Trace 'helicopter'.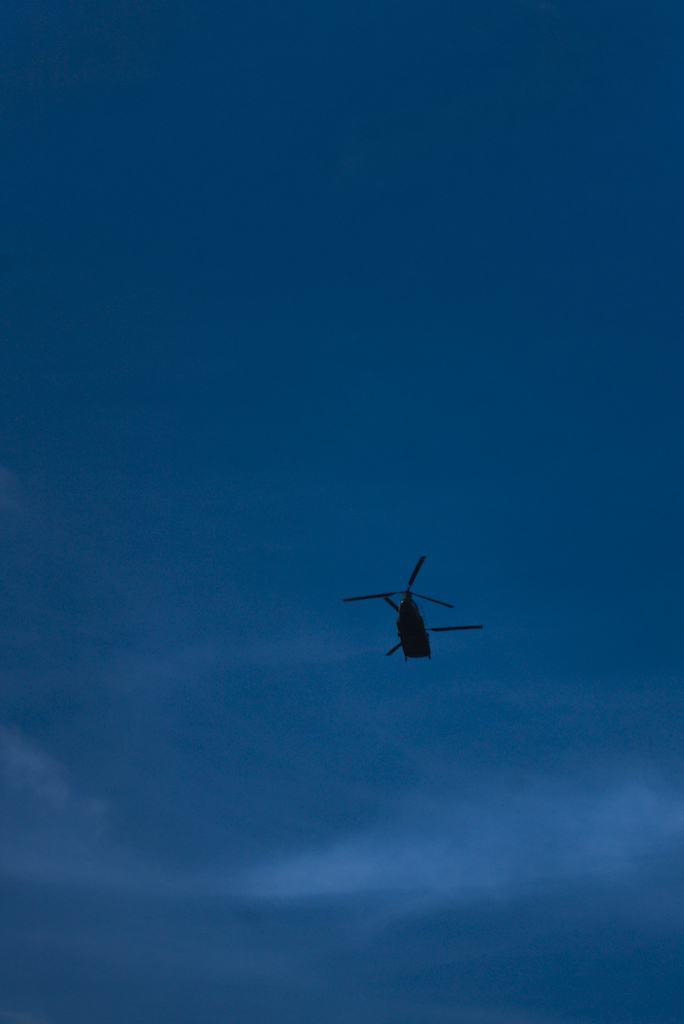
Traced to bbox=(334, 556, 490, 678).
